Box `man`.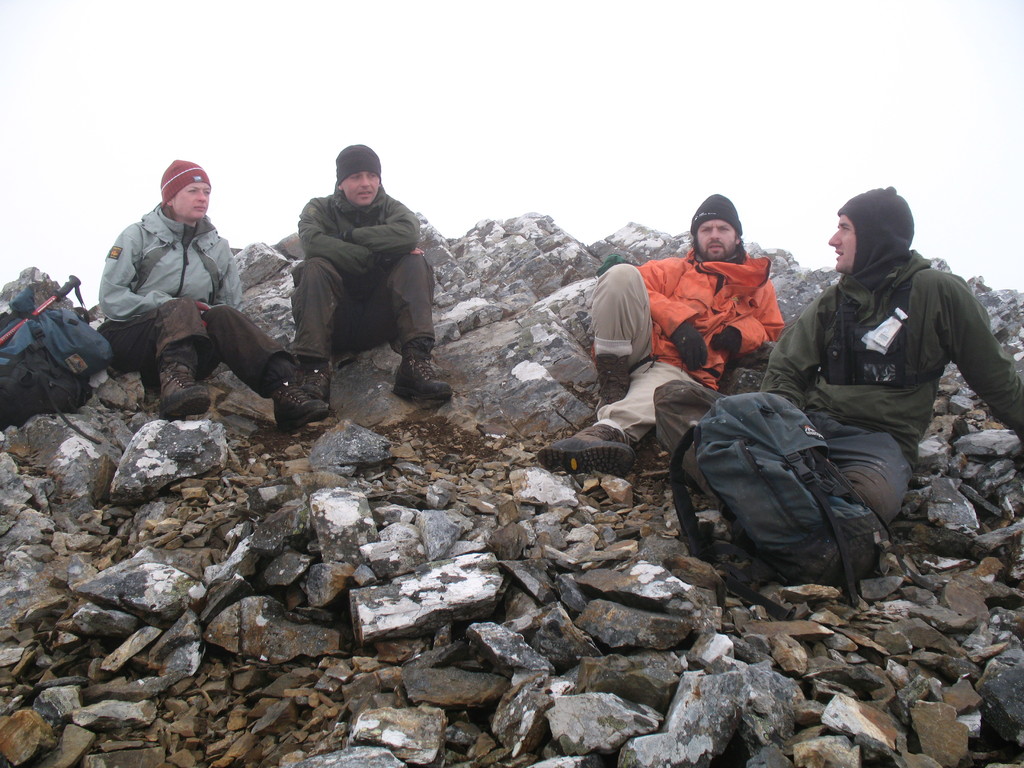
x1=266, y1=147, x2=440, y2=408.
